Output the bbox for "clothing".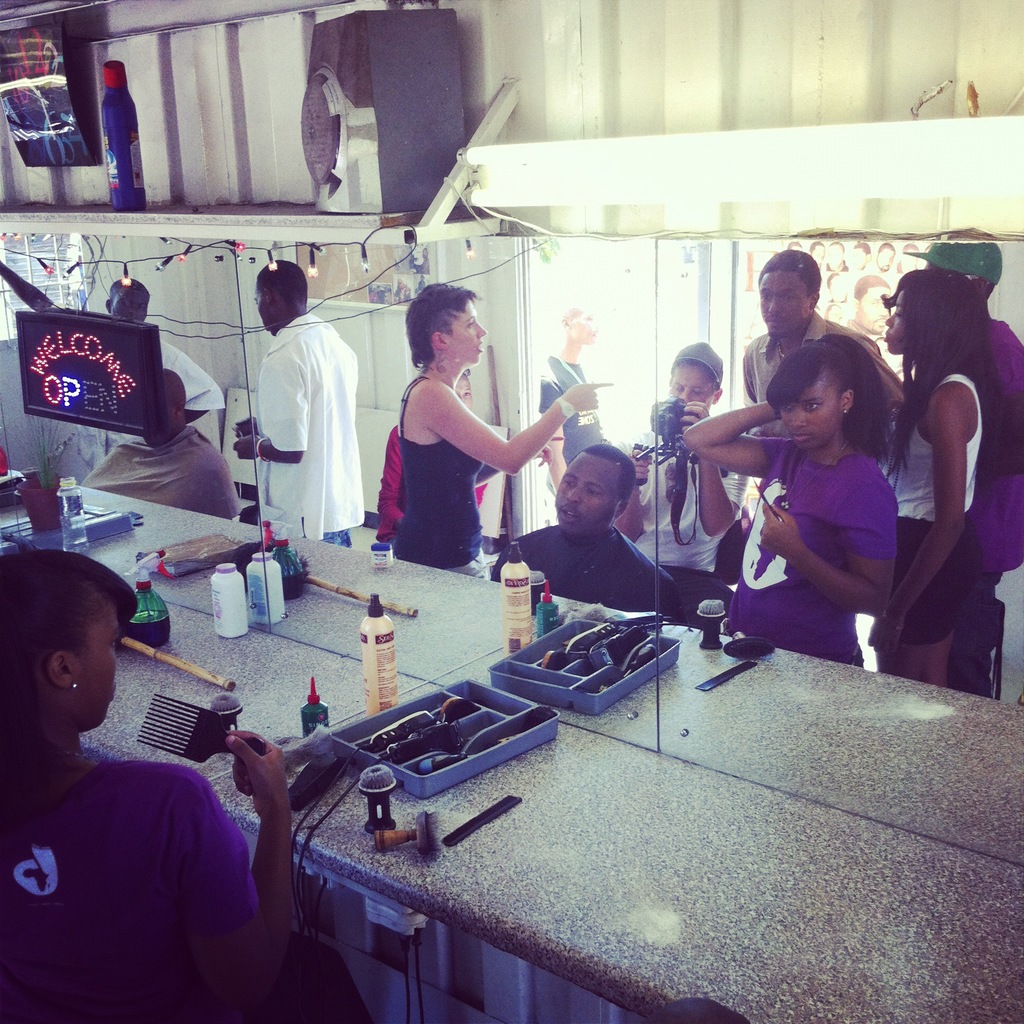
[873,369,985,643].
